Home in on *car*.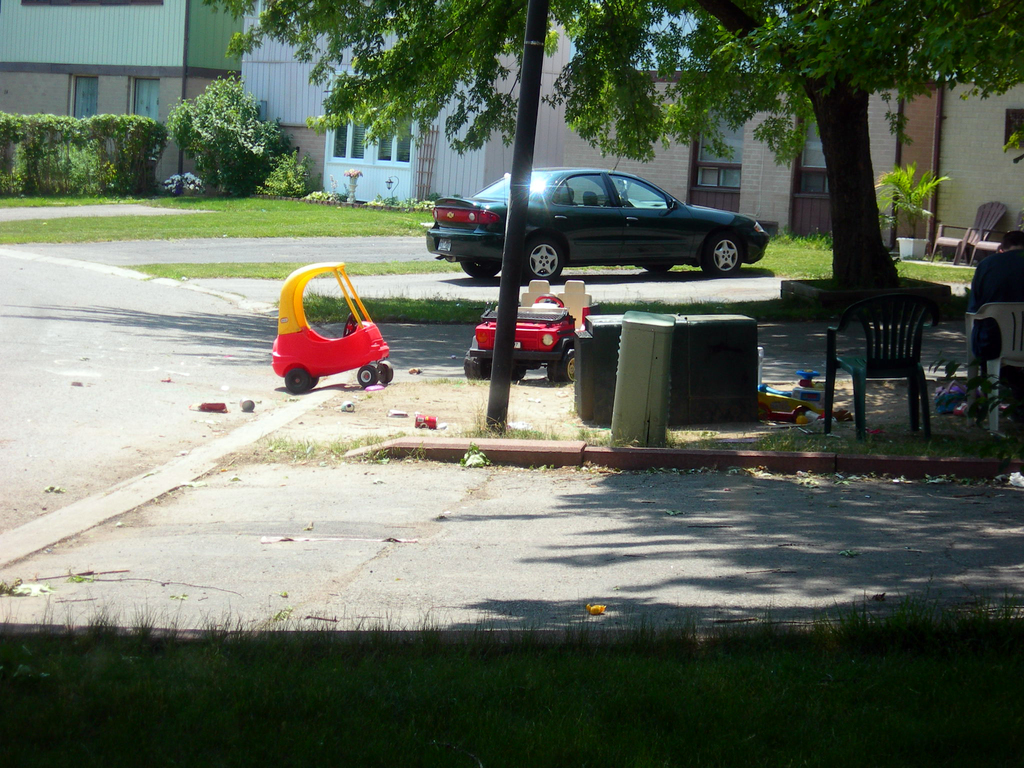
Homed in at left=269, top=263, right=393, bottom=394.
